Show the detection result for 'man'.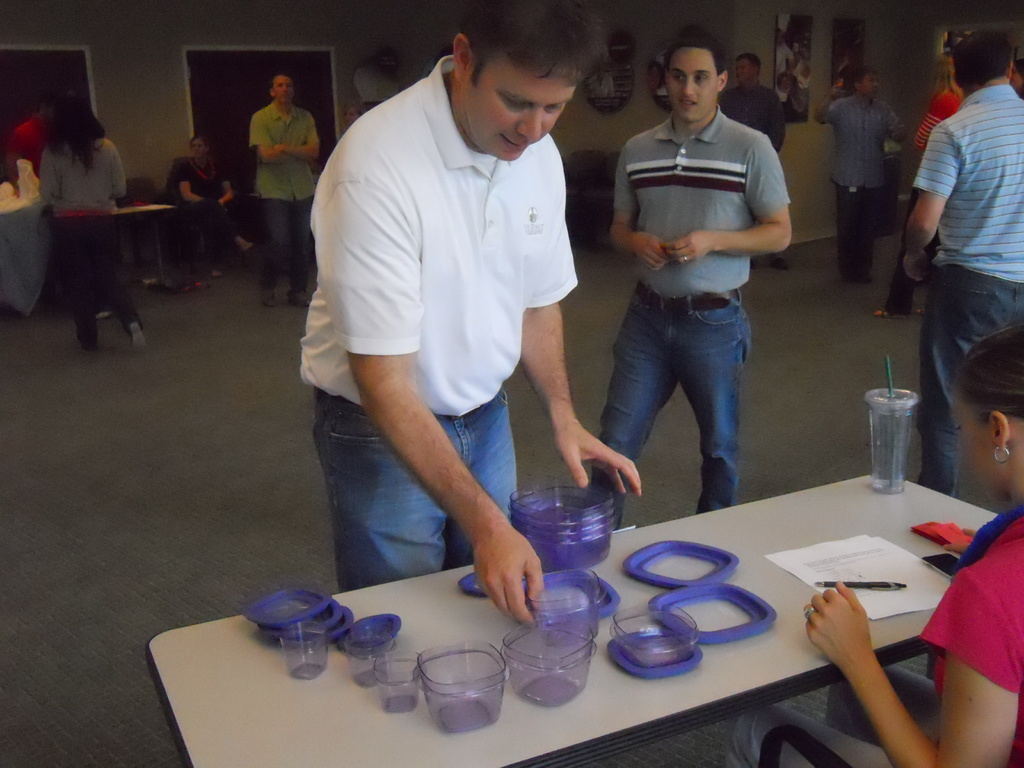
x1=708, y1=53, x2=789, y2=273.
